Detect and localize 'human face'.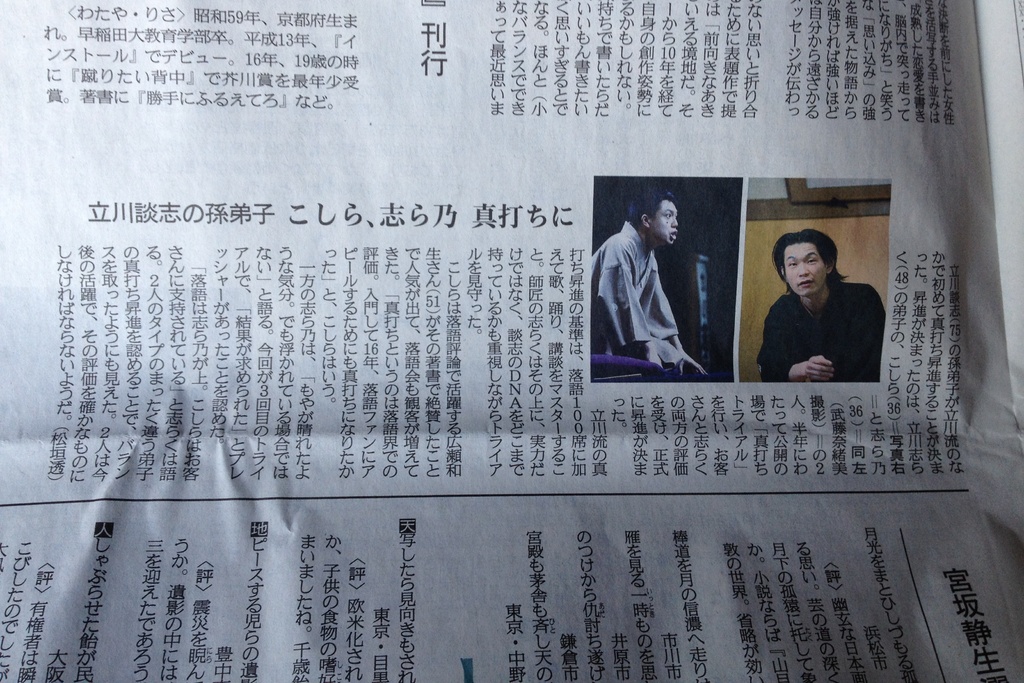
Localized at bbox(783, 243, 824, 293).
